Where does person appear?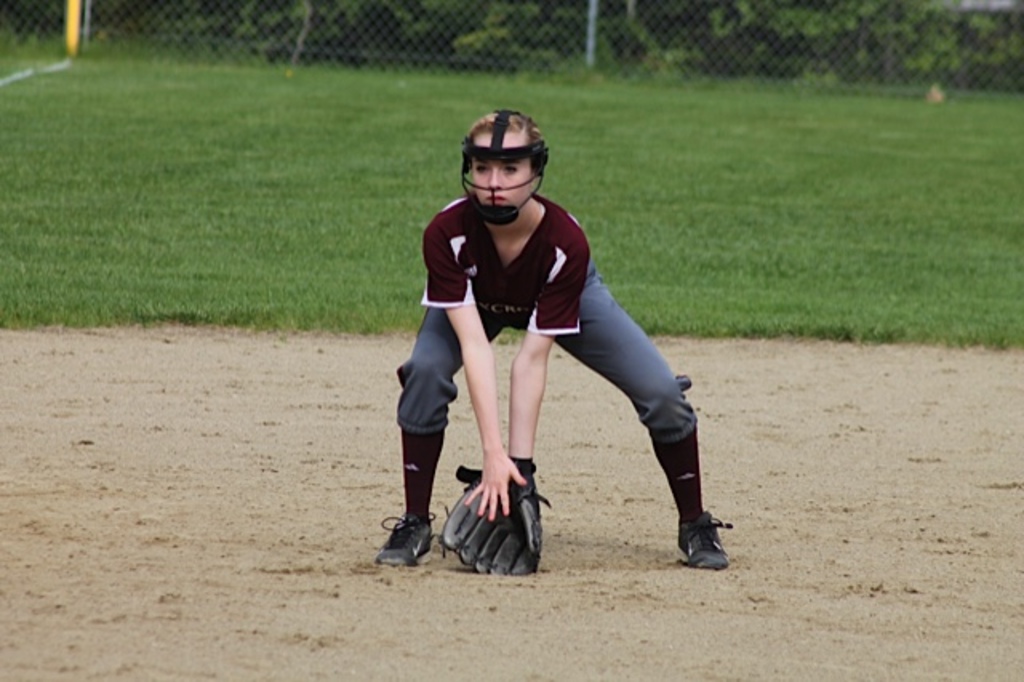
Appears at BBox(382, 106, 693, 576).
